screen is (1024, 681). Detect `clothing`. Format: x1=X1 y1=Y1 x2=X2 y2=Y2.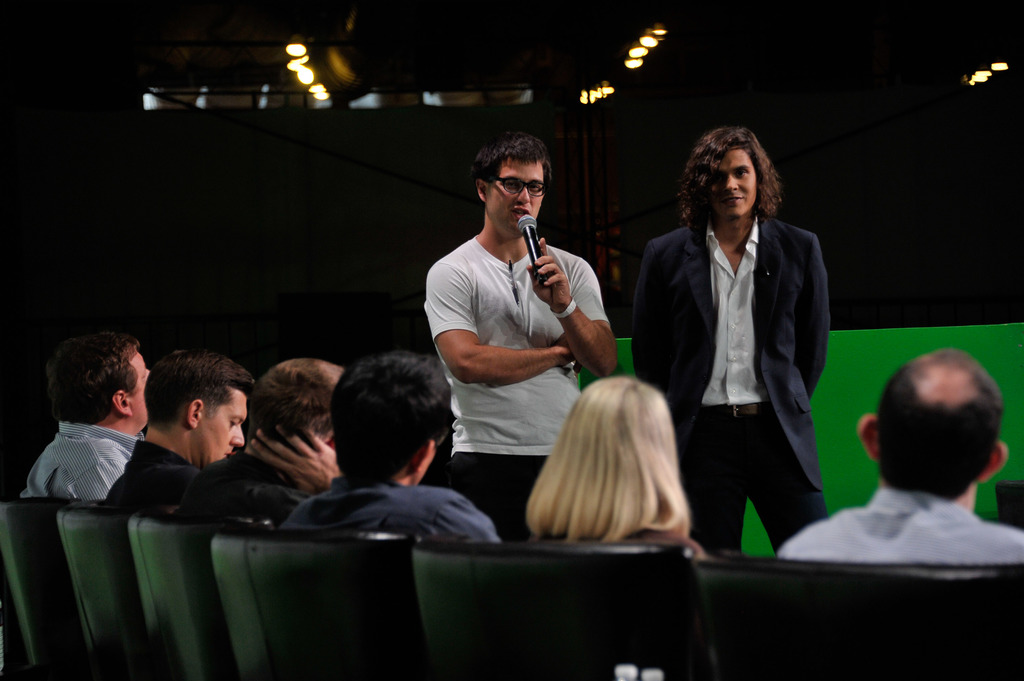
x1=776 y1=485 x2=1023 y2=566.
